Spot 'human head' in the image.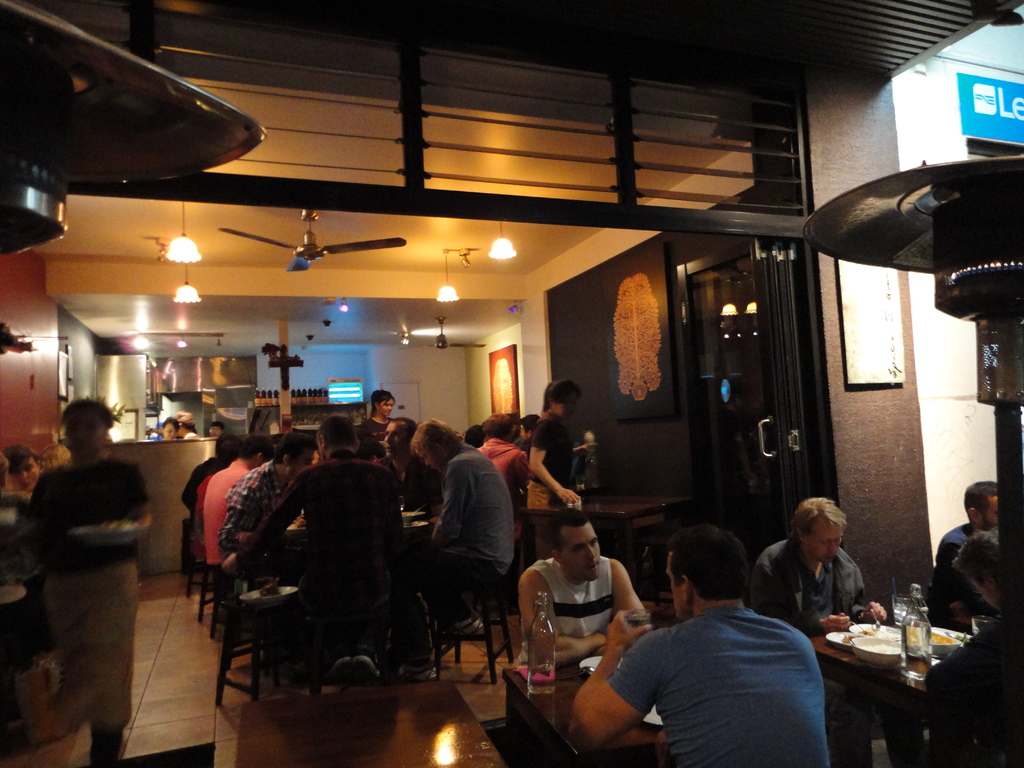
'human head' found at bbox=[213, 433, 234, 463].
